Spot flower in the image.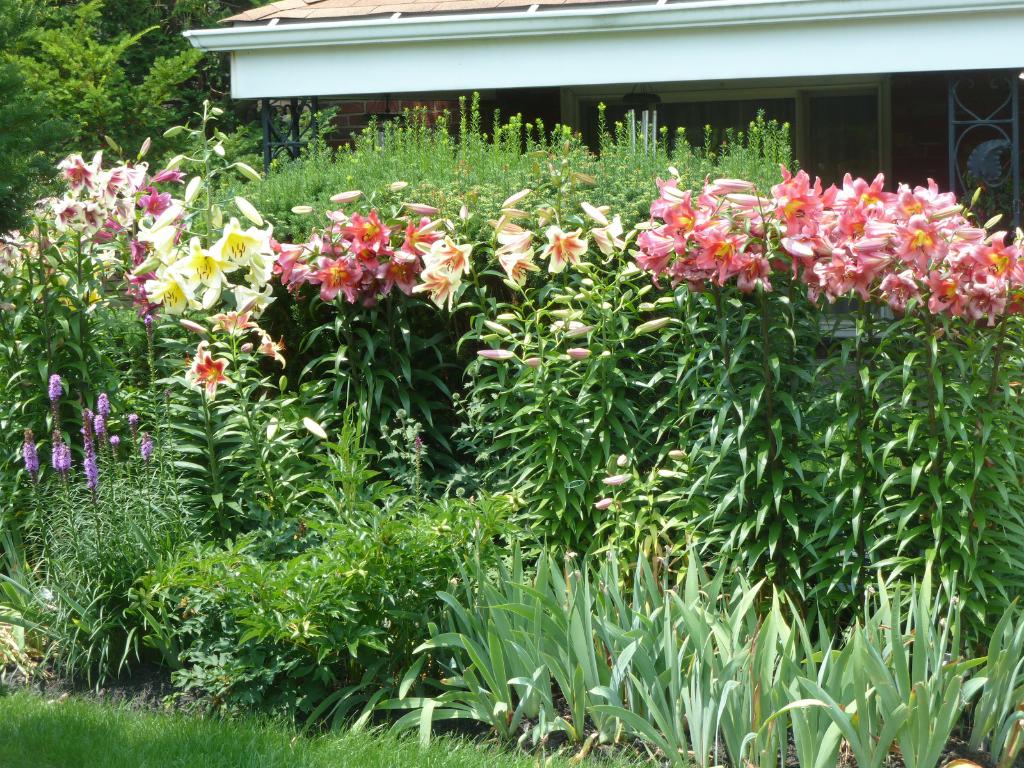
flower found at [22, 431, 45, 490].
